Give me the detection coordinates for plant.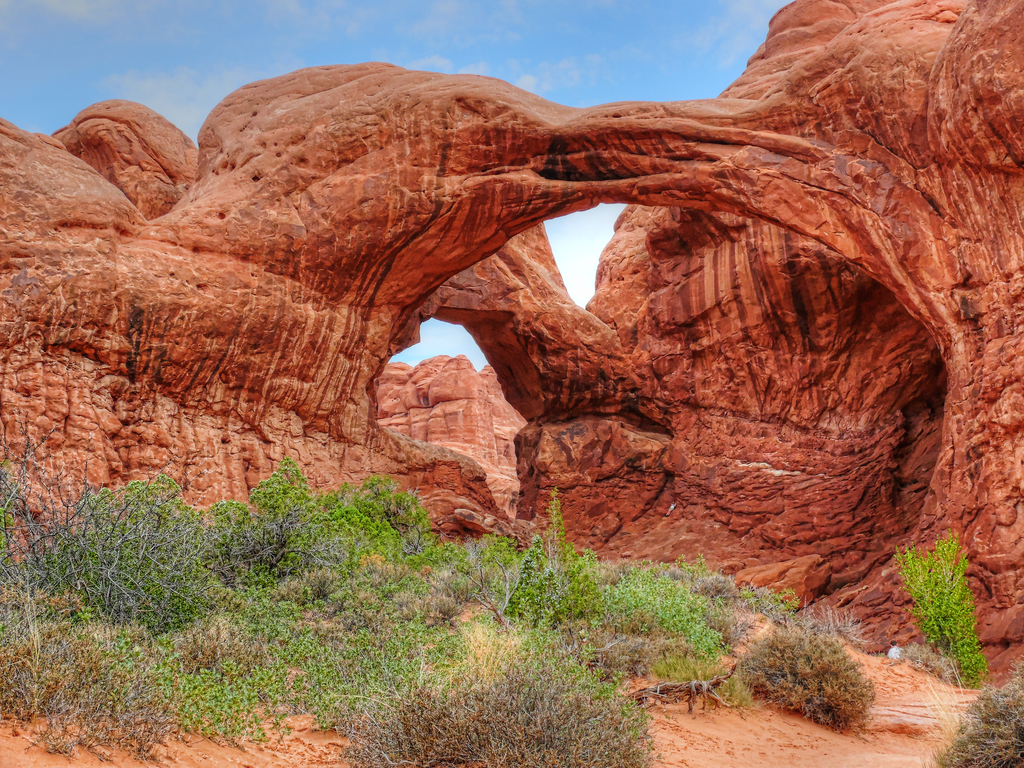
rect(515, 531, 579, 636).
